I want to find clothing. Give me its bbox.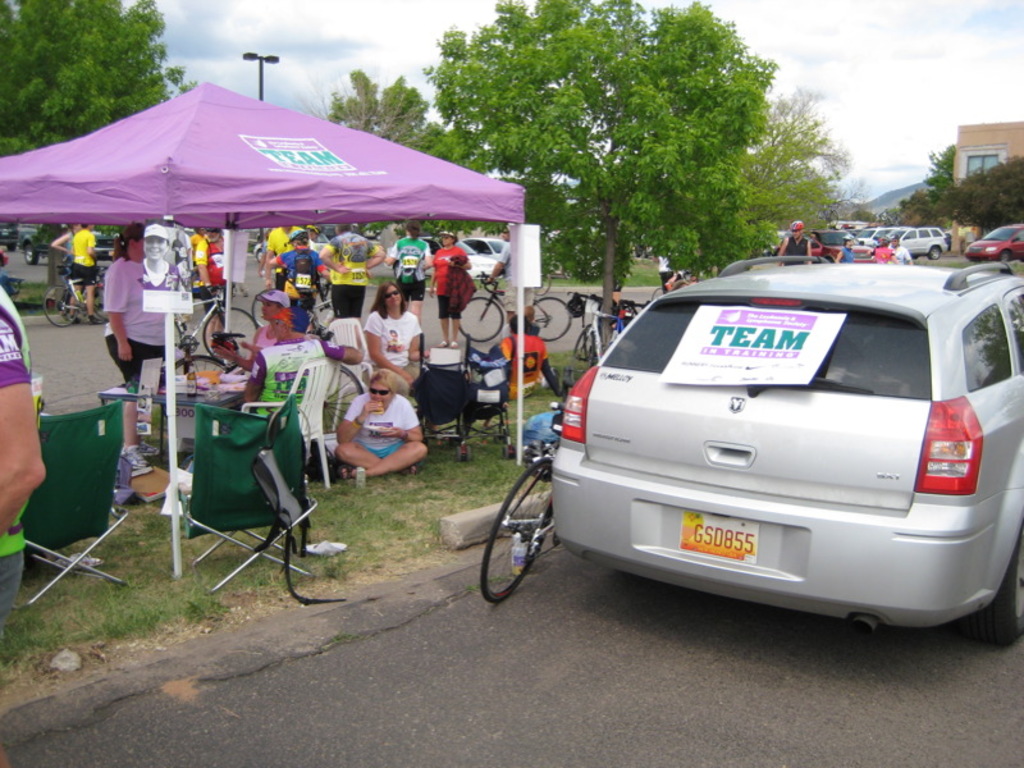
{"x1": 444, "y1": 255, "x2": 474, "y2": 317}.
